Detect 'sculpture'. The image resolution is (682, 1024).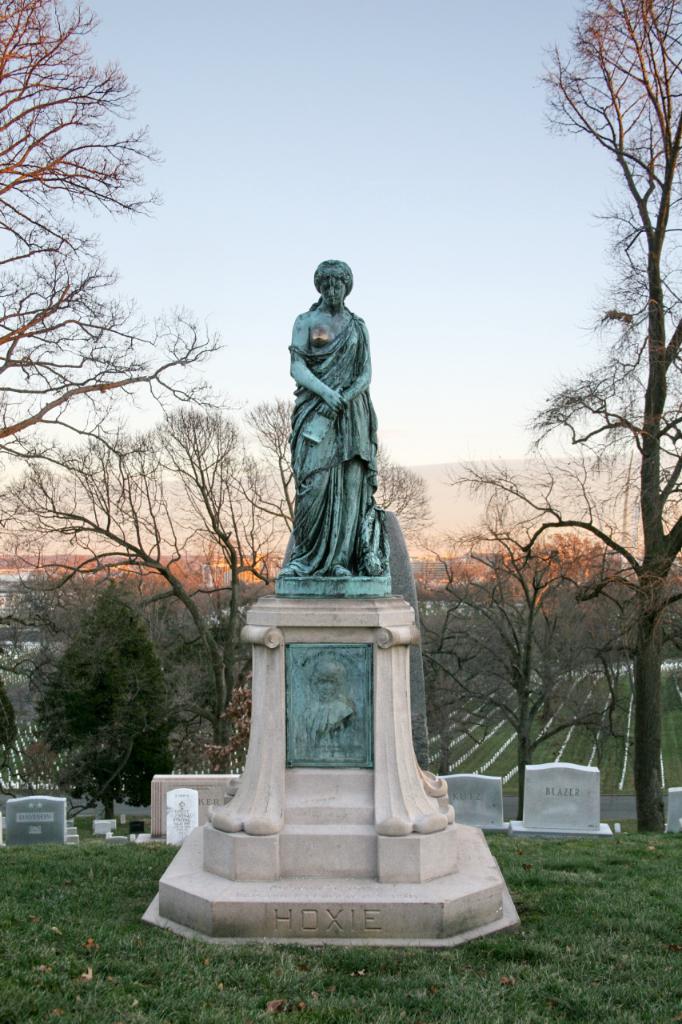
(274,239,401,598).
